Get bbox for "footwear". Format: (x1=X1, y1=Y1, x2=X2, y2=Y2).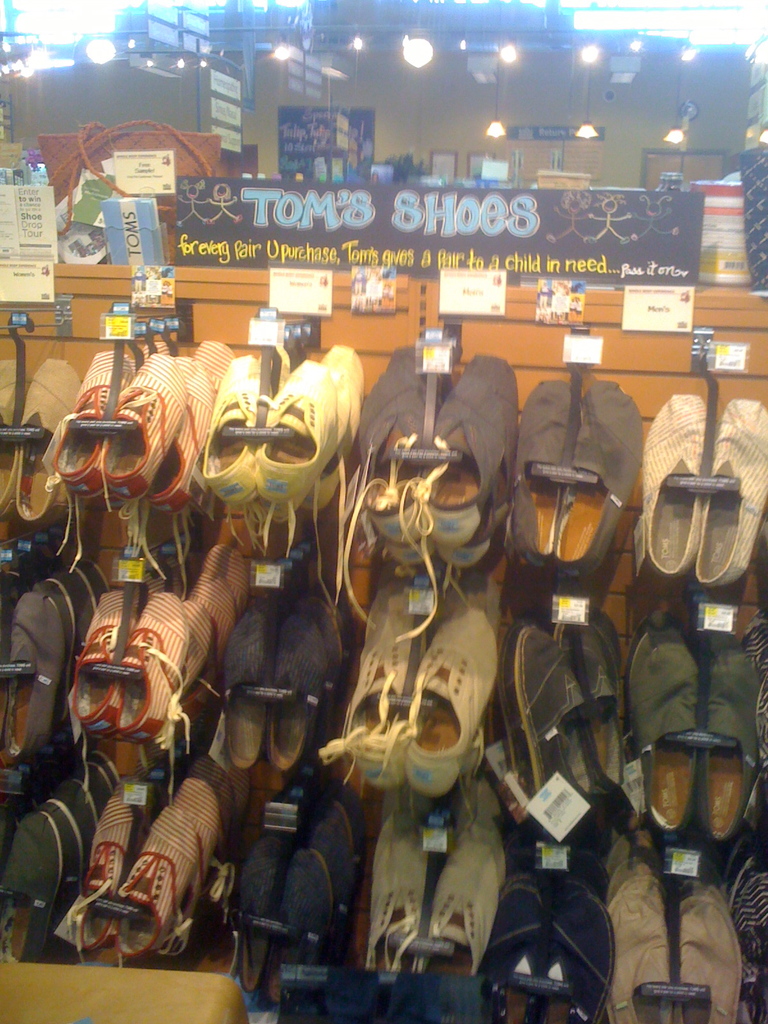
(x1=183, y1=596, x2=205, y2=689).
